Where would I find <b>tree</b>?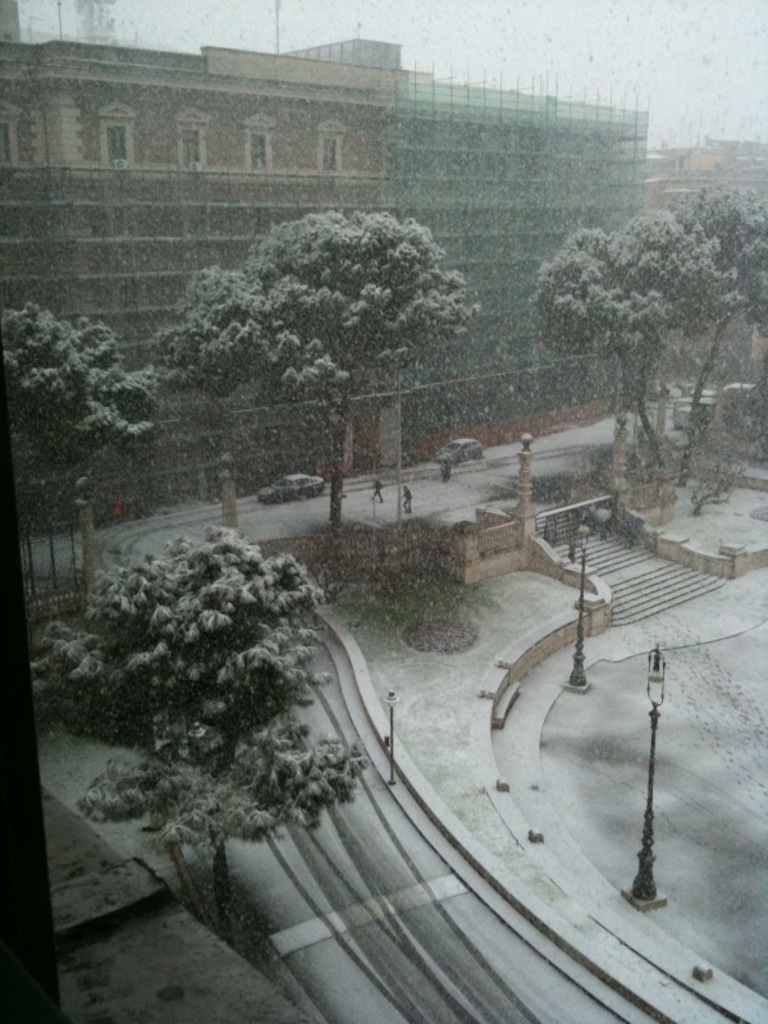
At {"x1": 517, "y1": 196, "x2": 731, "y2": 492}.
